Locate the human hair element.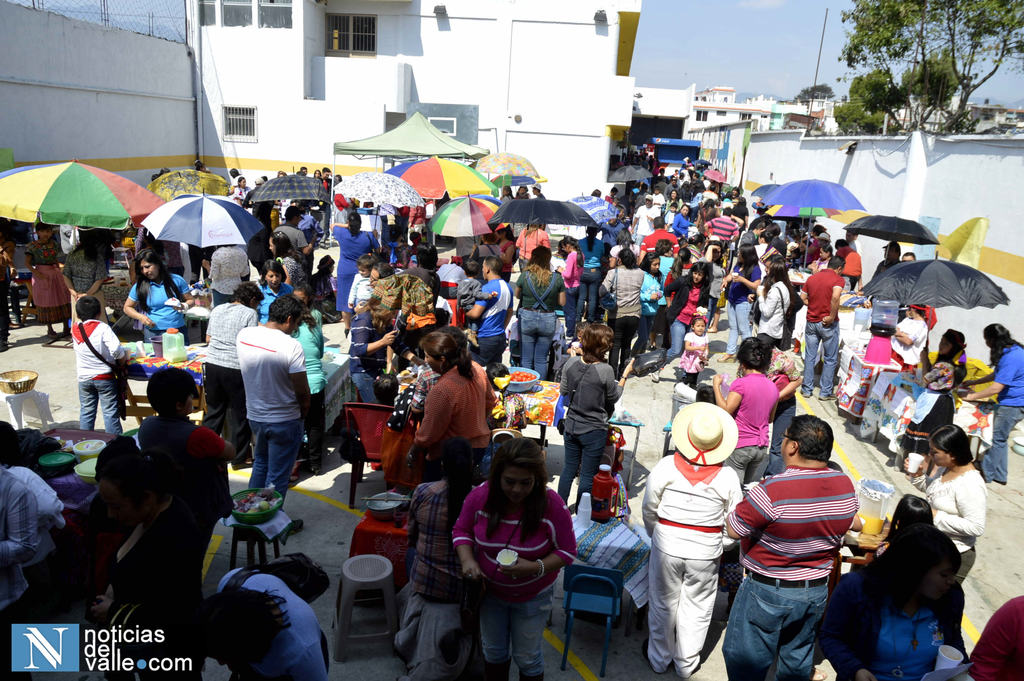
Element bbox: 653:186:662:192.
